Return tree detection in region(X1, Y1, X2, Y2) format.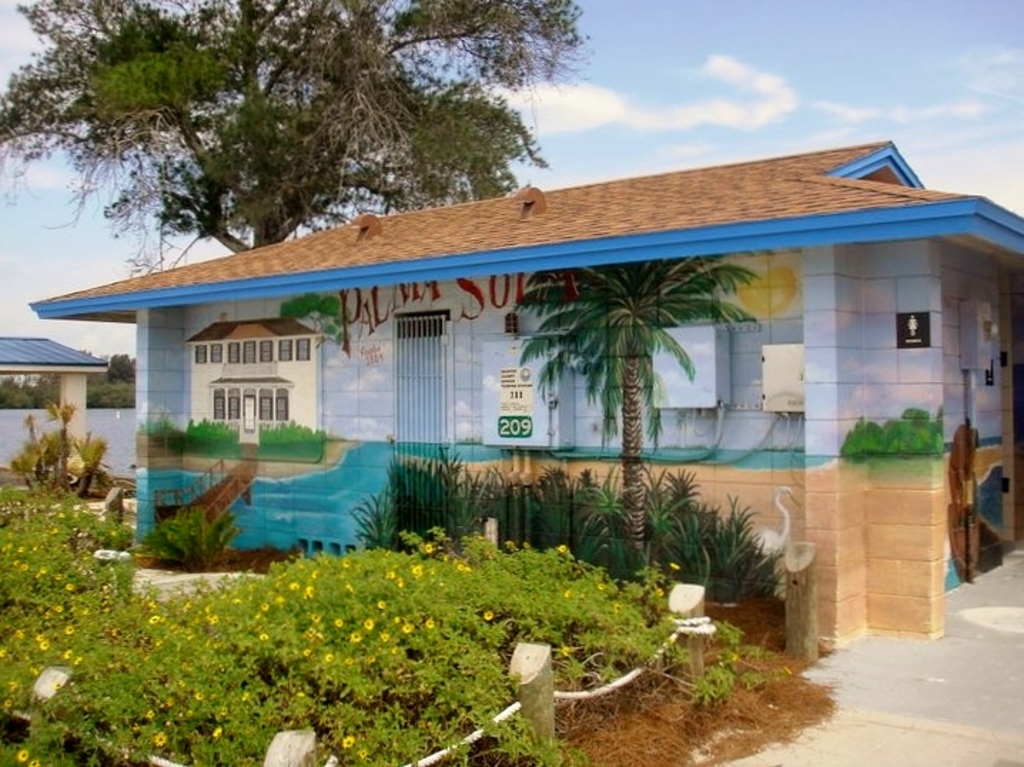
region(499, 262, 754, 583).
